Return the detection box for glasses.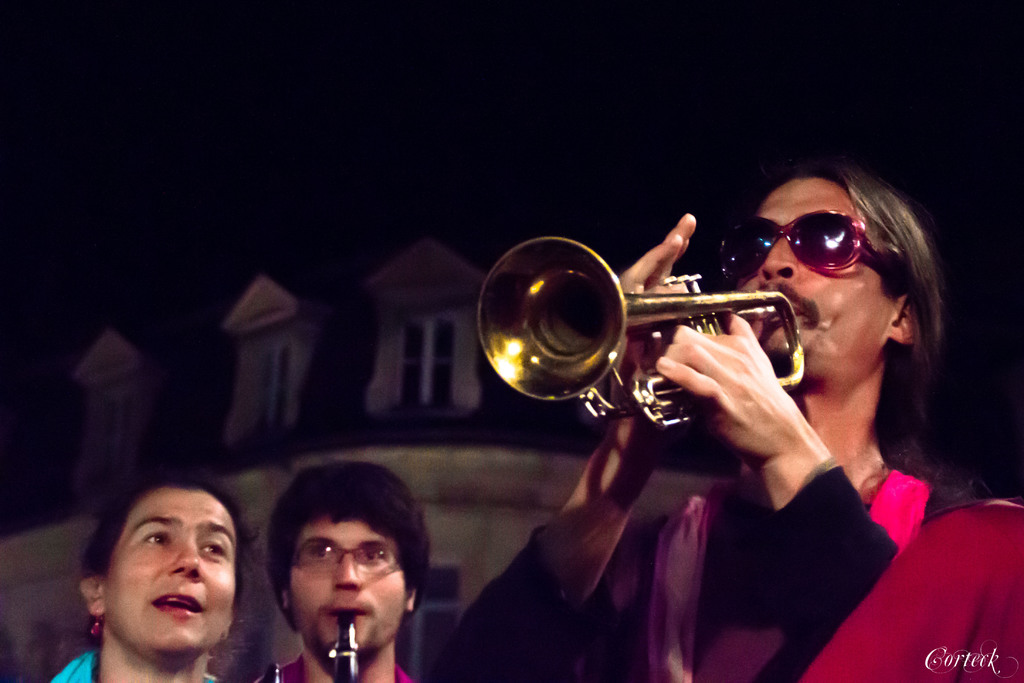
739,211,893,278.
